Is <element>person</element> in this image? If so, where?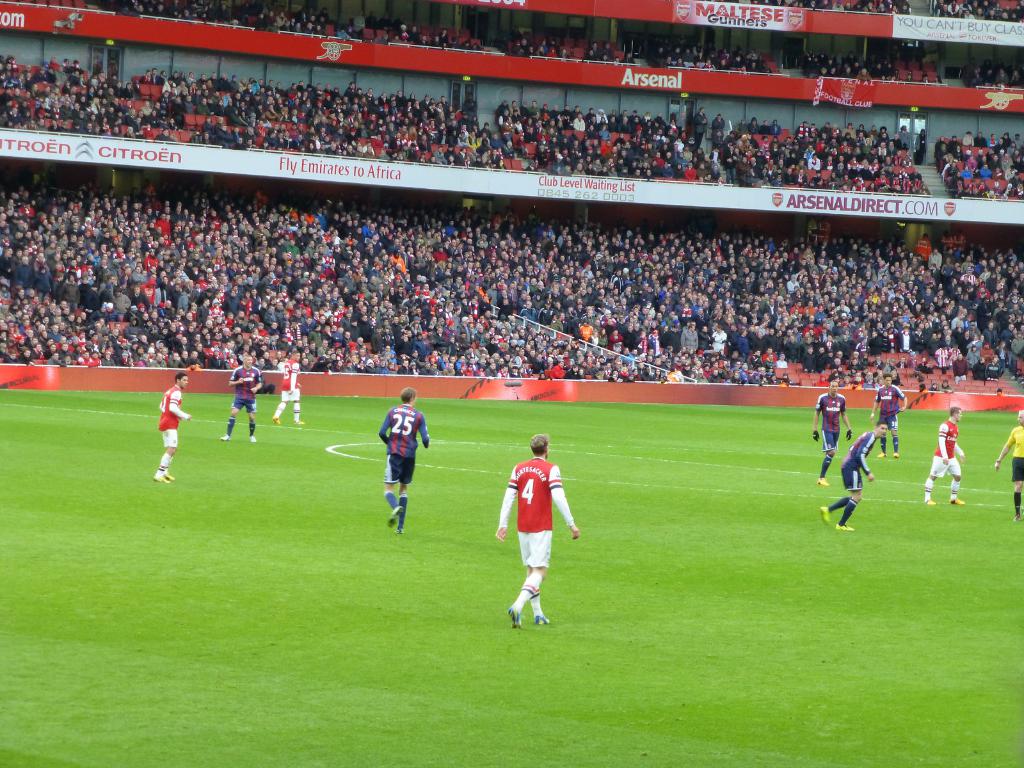
Yes, at locate(378, 383, 430, 532).
